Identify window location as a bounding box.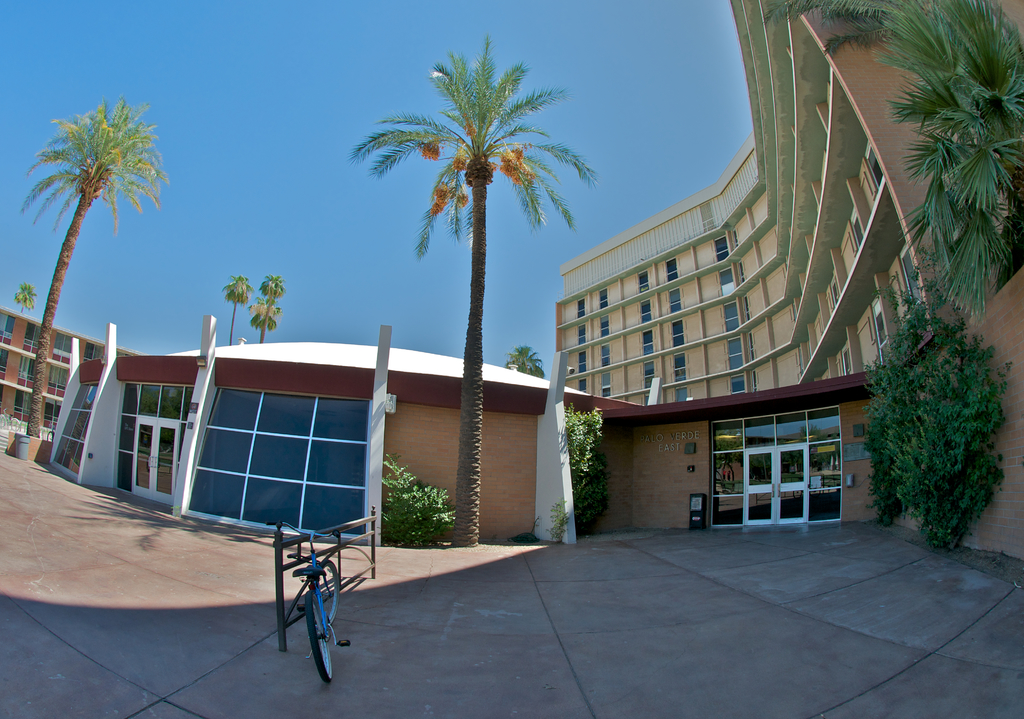
bbox=(25, 323, 41, 354).
